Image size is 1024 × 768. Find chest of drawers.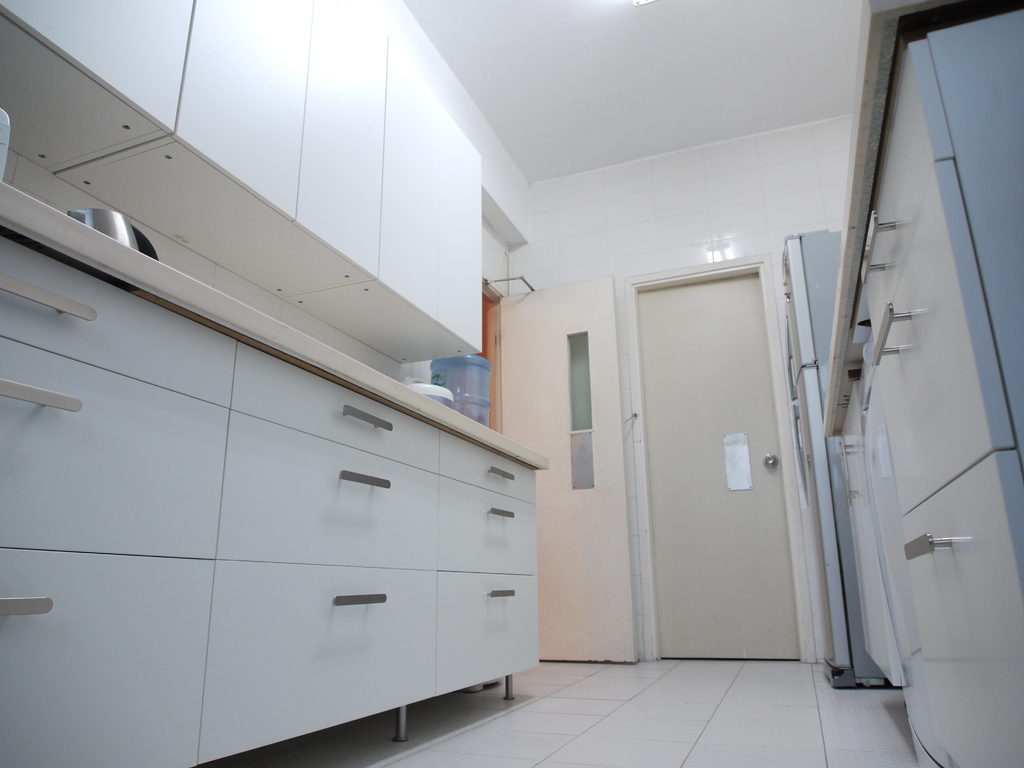
x1=0 y1=181 x2=550 y2=767.
